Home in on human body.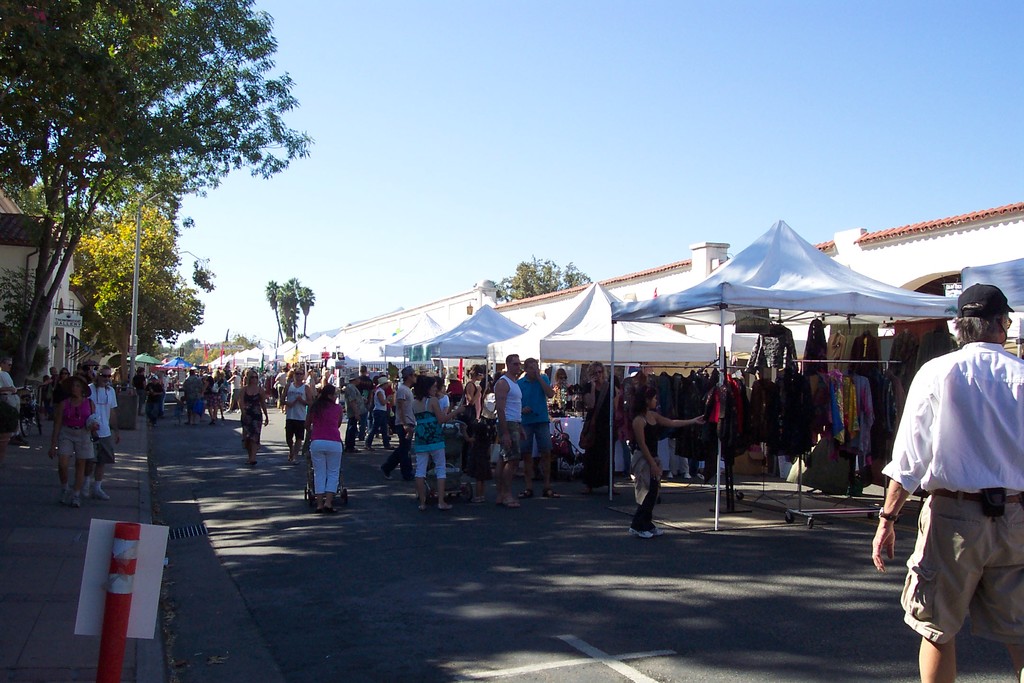
Homed in at 84 361 115 495.
